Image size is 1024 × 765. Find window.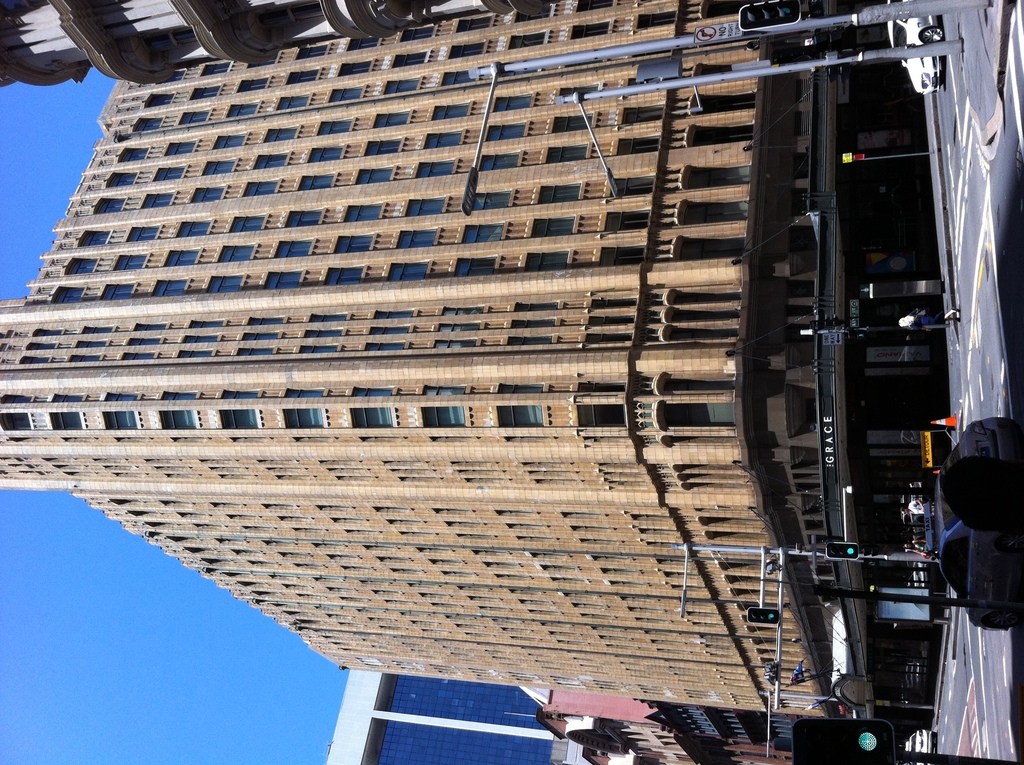
detection(153, 166, 191, 182).
